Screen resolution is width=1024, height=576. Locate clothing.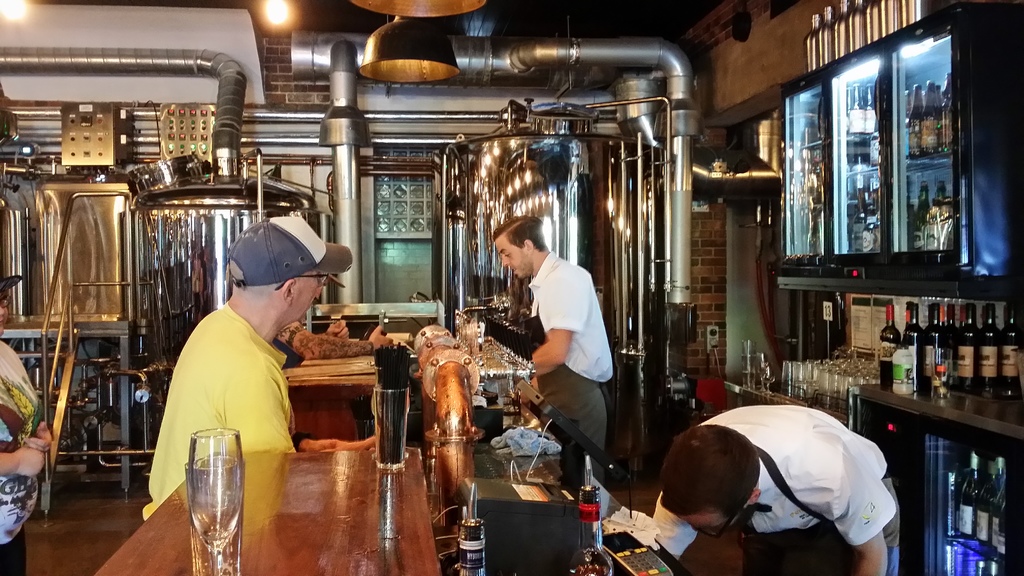
locate(526, 249, 610, 485).
